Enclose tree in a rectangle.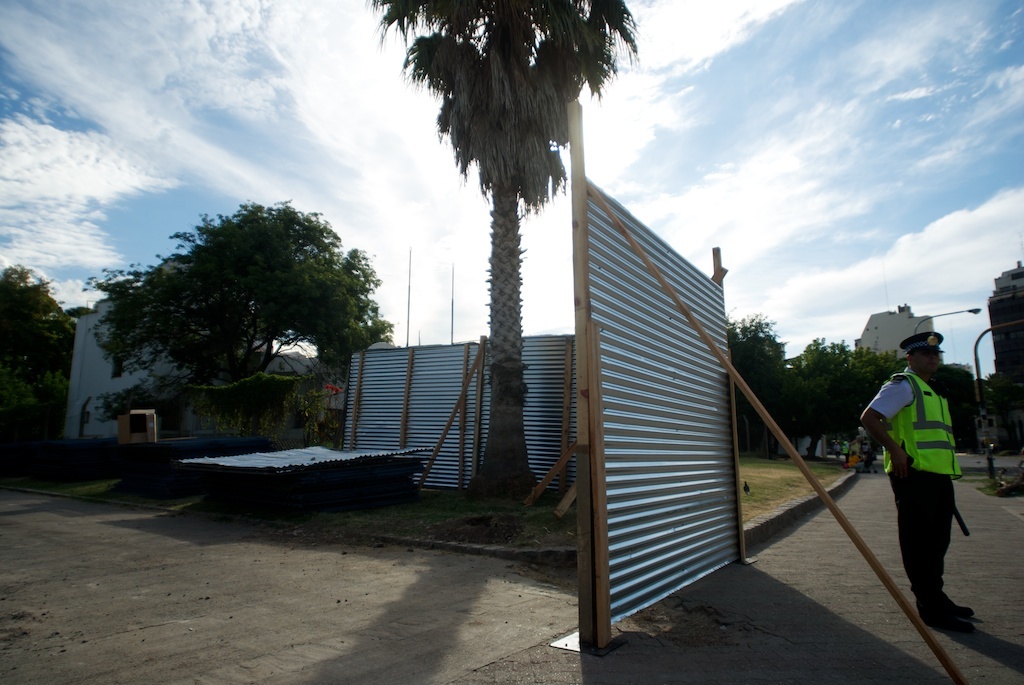
(718,308,788,450).
